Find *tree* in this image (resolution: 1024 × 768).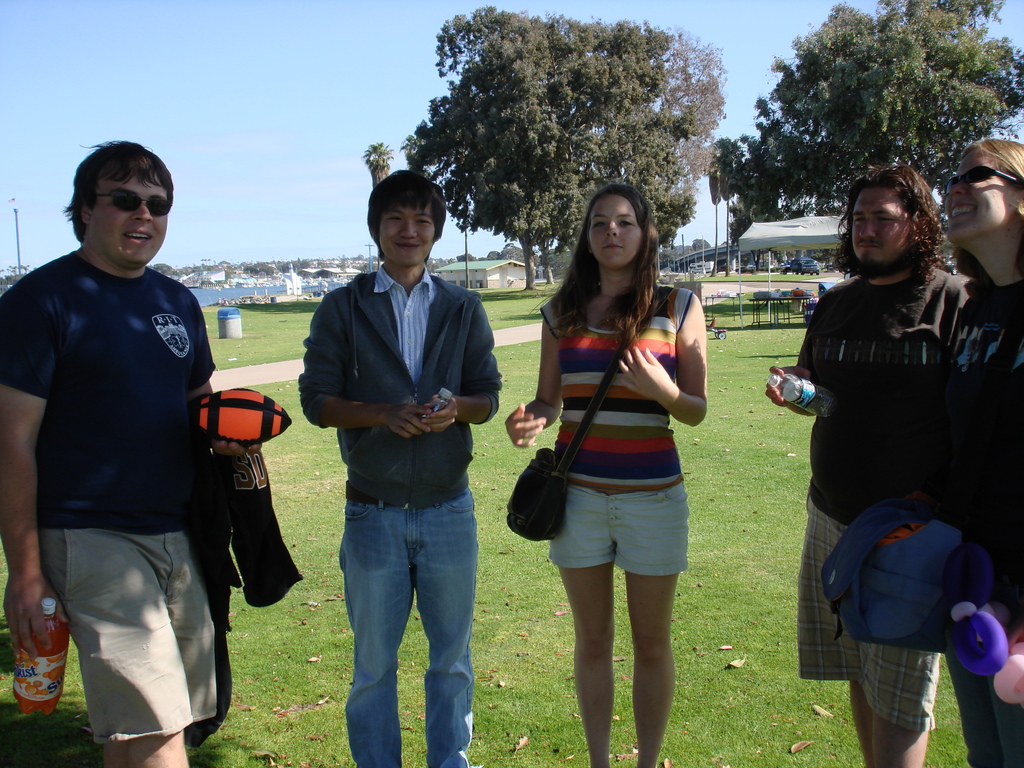
l=381, t=32, r=744, b=275.
